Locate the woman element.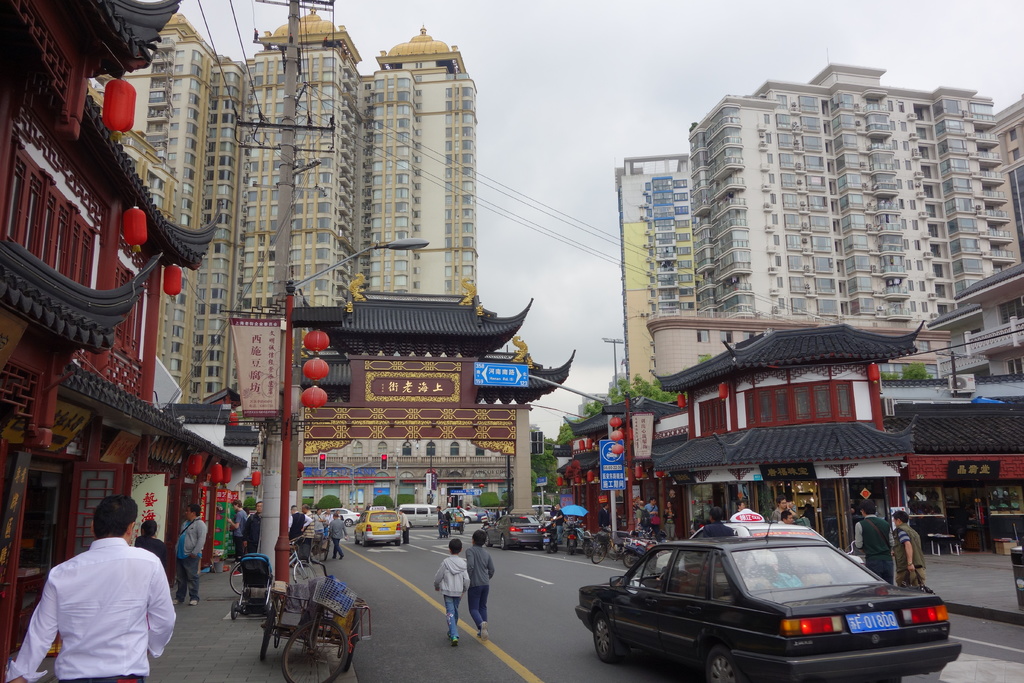
Element bbox: (x1=168, y1=506, x2=218, y2=606).
